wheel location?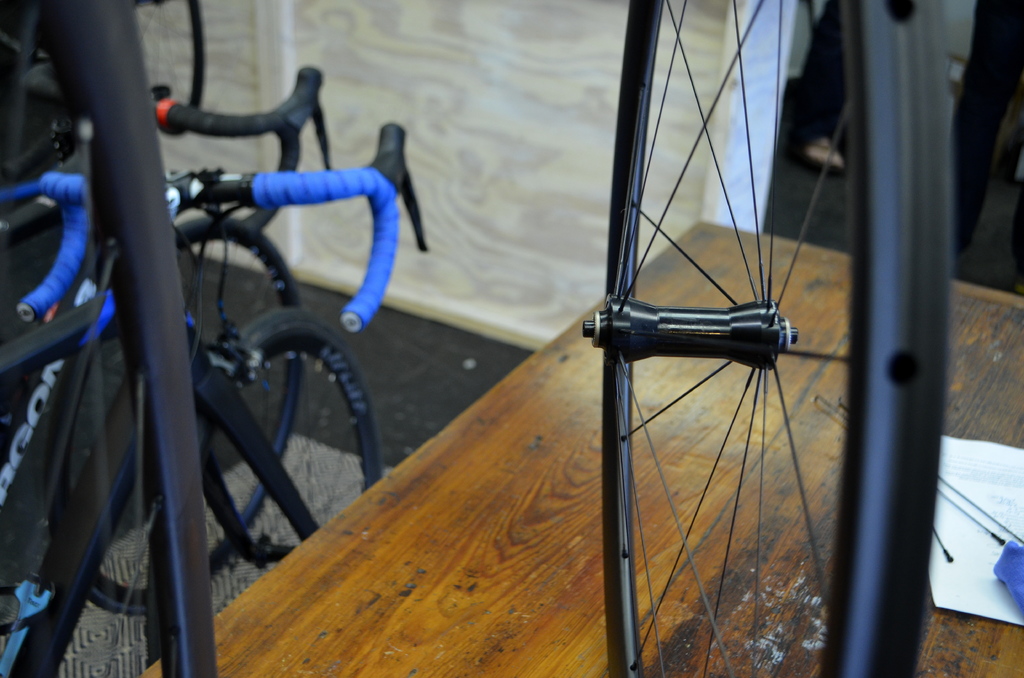
(574,8,934,658)
